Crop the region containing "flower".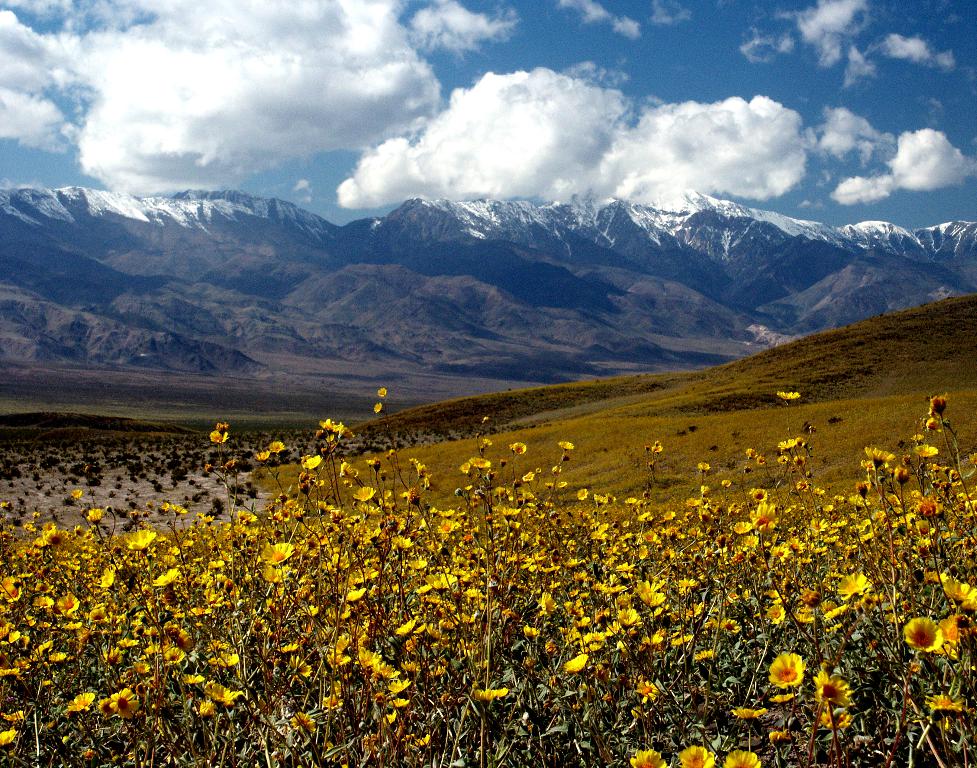
Crop region: rect(722, 750, 767, 767).
